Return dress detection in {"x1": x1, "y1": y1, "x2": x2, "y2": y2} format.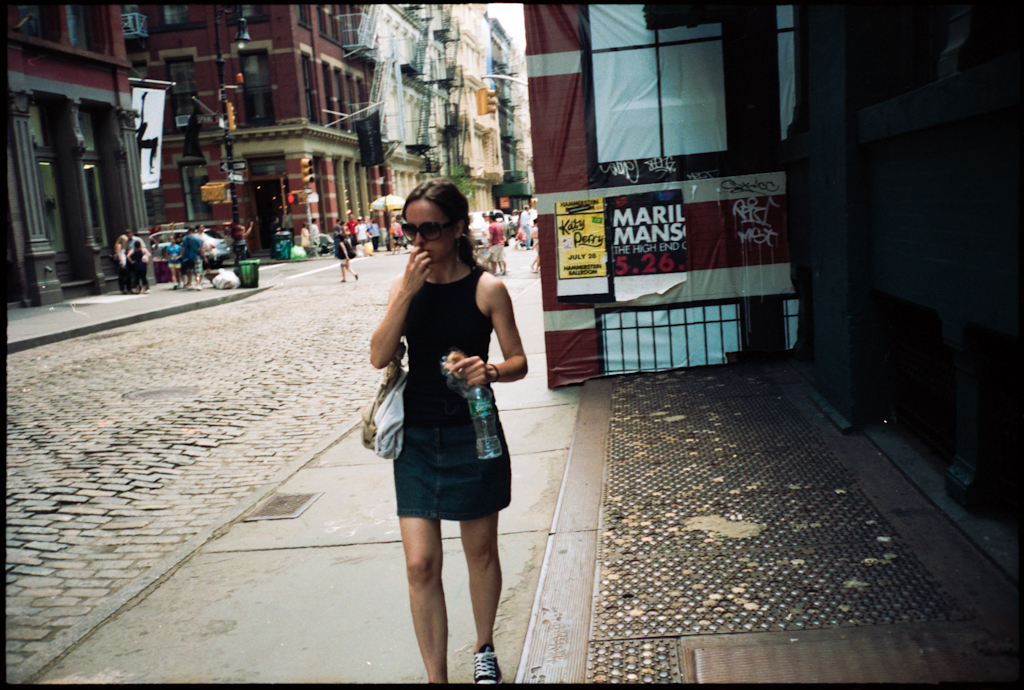
{"x1": 373, "y1": 243, "x2": 514, "y2": 512}.
